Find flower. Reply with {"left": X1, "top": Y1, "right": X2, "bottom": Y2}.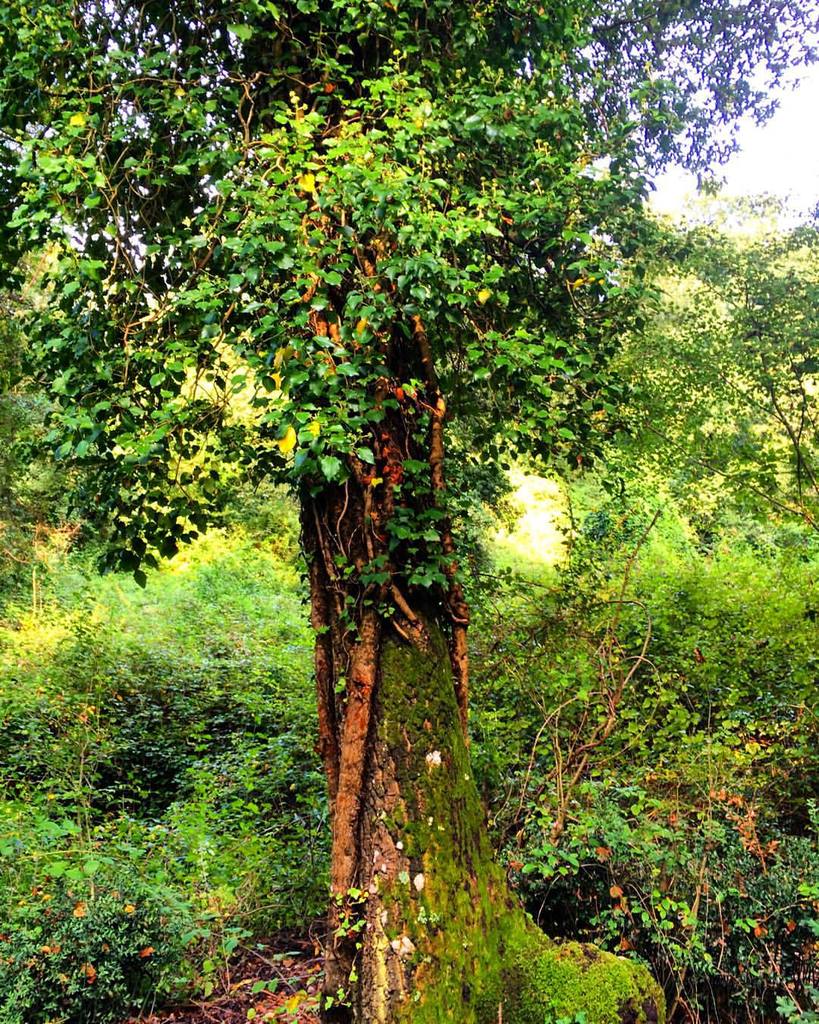
{"left": 422, "top": 747, "right": 446, "bottom": 770}.
